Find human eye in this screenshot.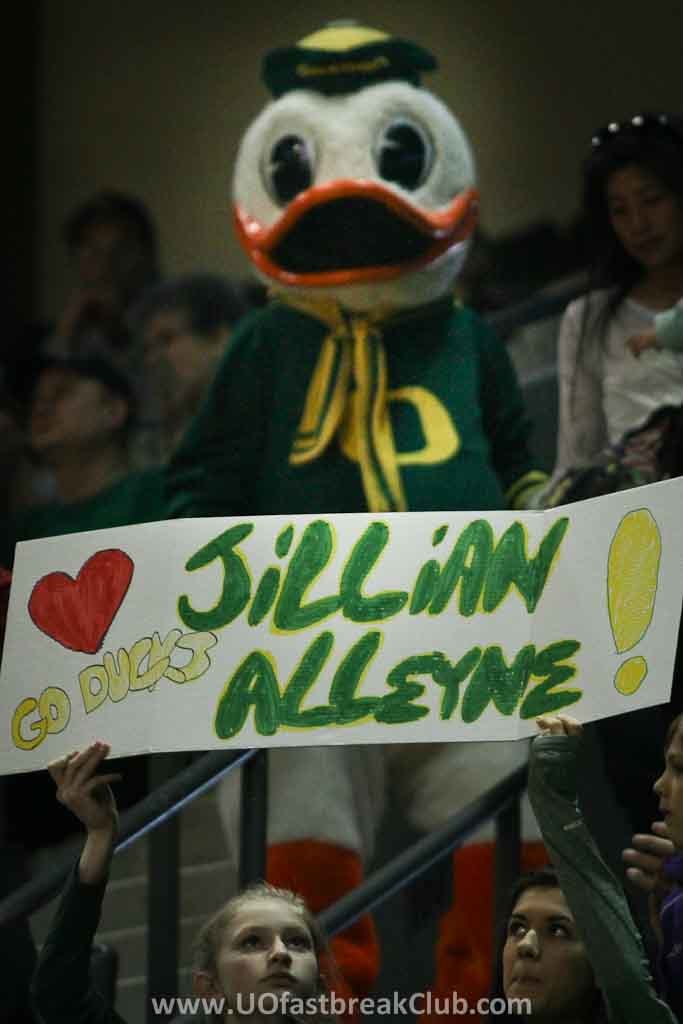
The bounding box for human eye is [x1=280, y1=933, x2=309, y2=951].
